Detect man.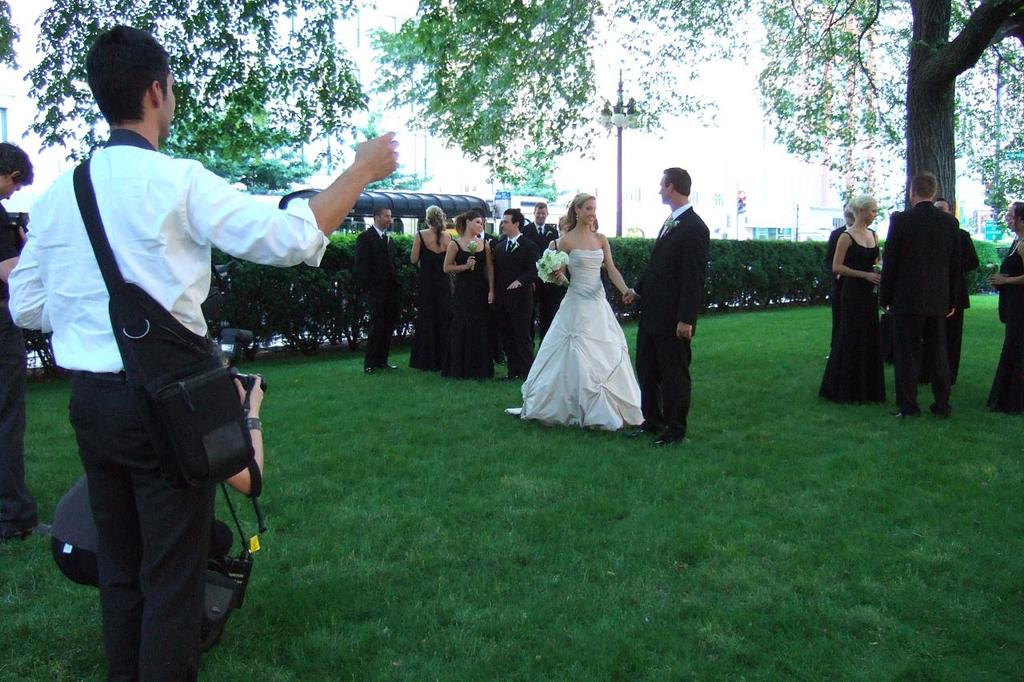
Detected at 827 205 858 359.
